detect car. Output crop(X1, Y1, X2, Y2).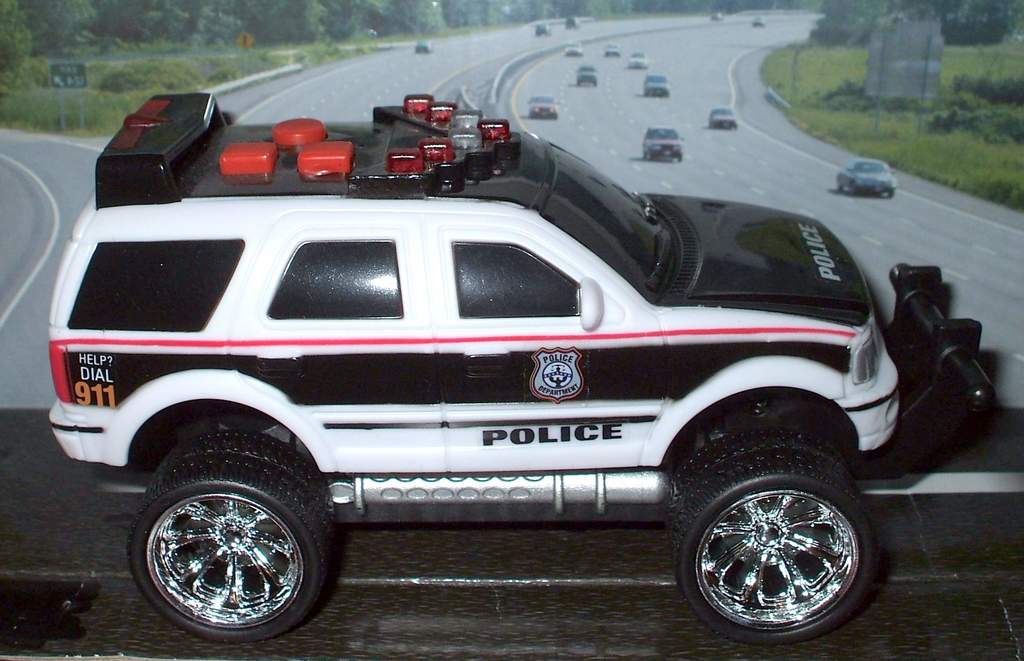
crop(710, 106, 740, 128).
